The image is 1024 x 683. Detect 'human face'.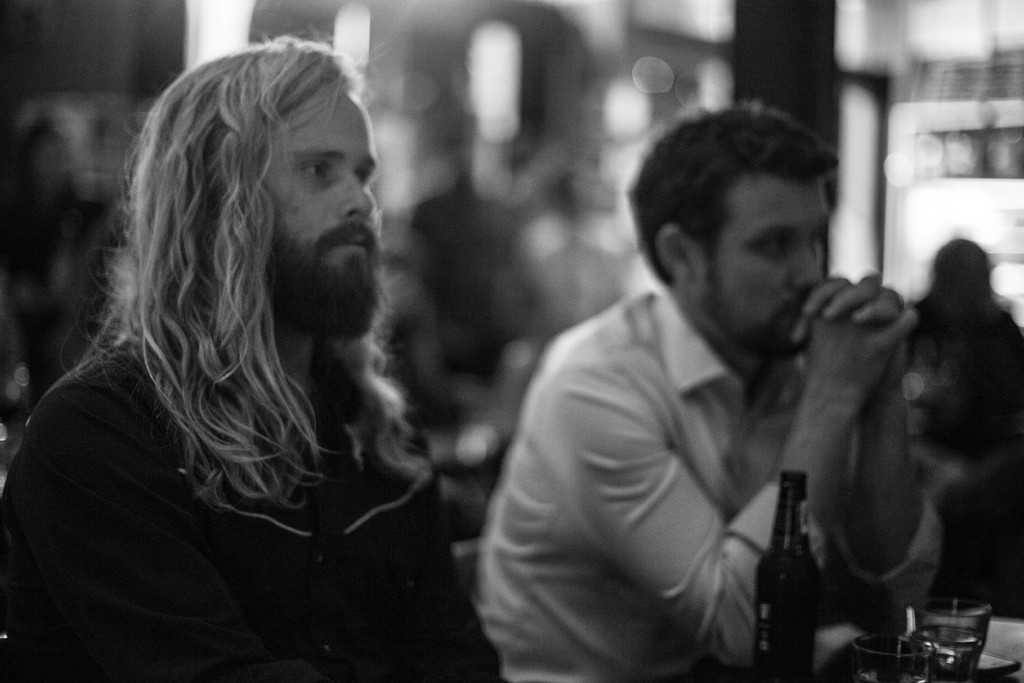
Detection: x1=255, y1=85, x2=380, y2=334.
